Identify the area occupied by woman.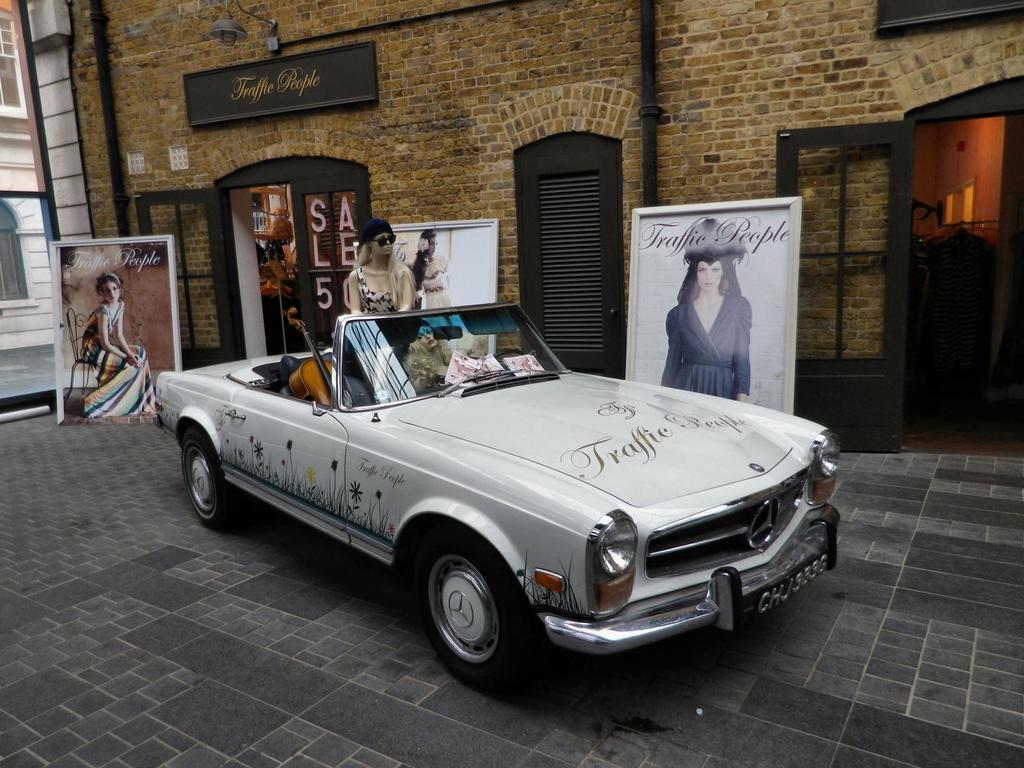
Area: {"left": 652, "top": 223, "right": 754, "bottom": 402}.
